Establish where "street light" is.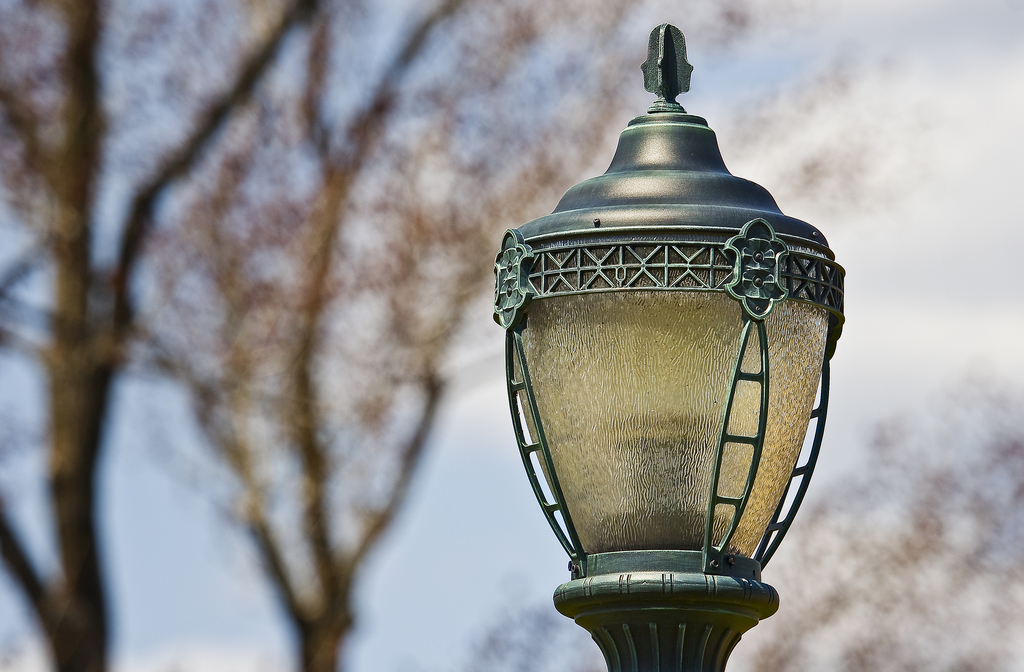
Established at box=[495, 20, 845, 671].
